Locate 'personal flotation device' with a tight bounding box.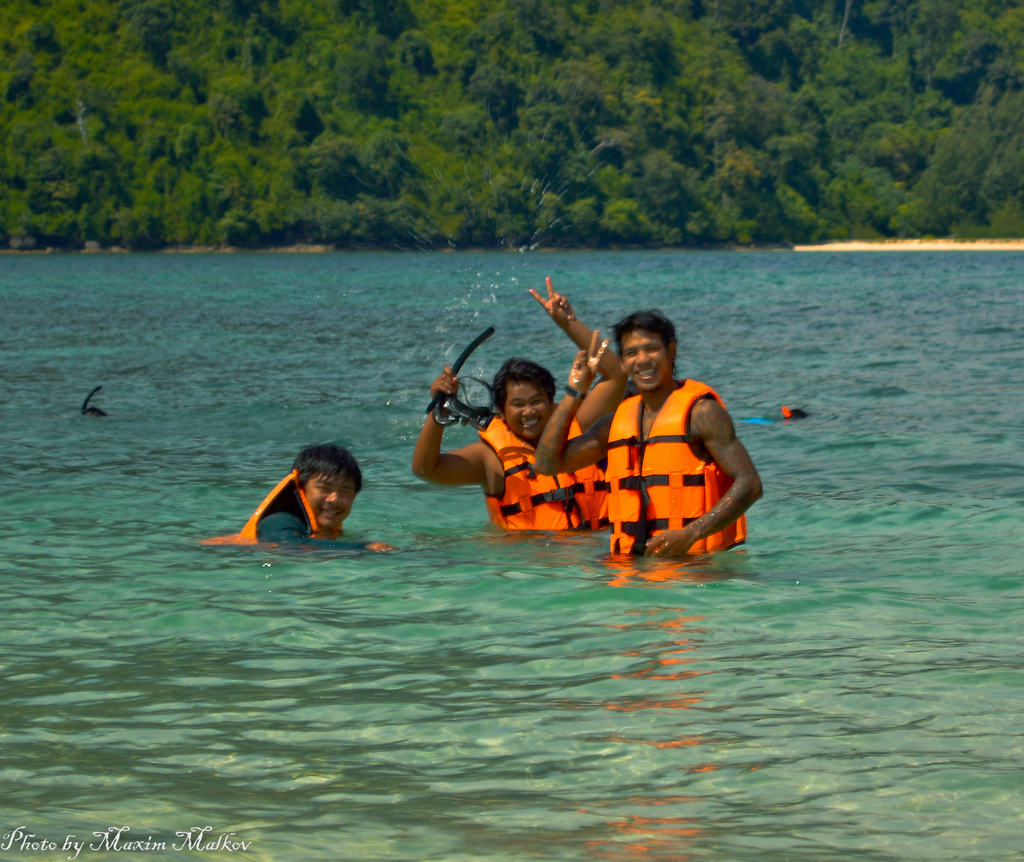
select_region(463, 403, 615, 533).
